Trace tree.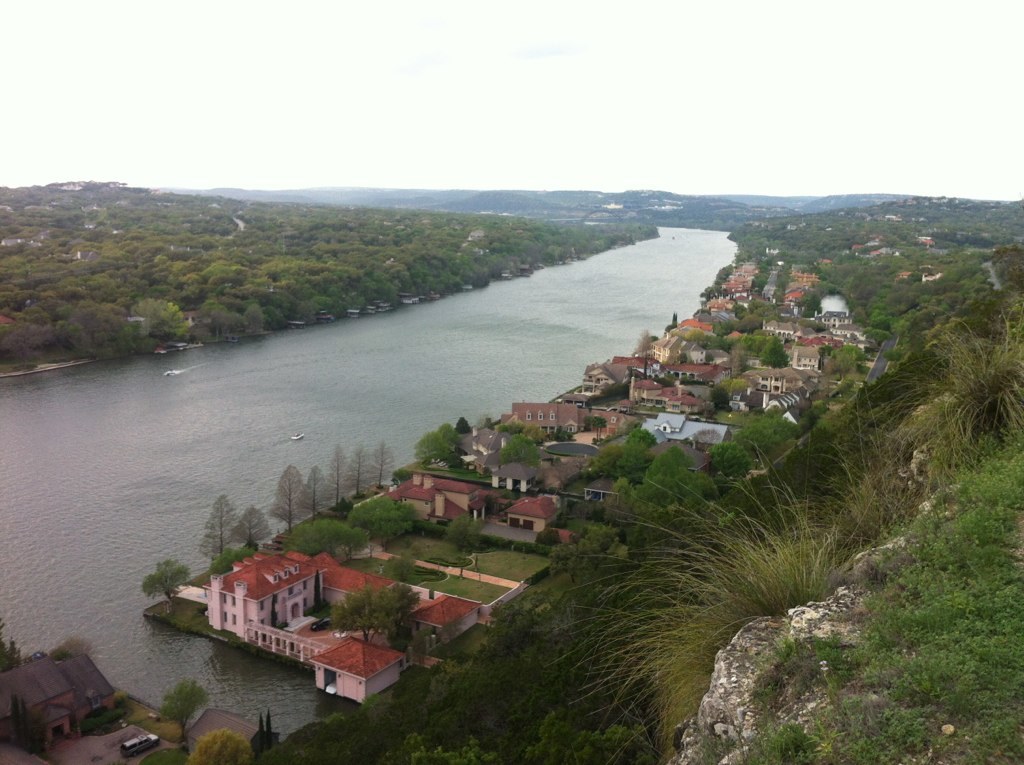
Traced to <region>829, 352, 853, 380</region>.
